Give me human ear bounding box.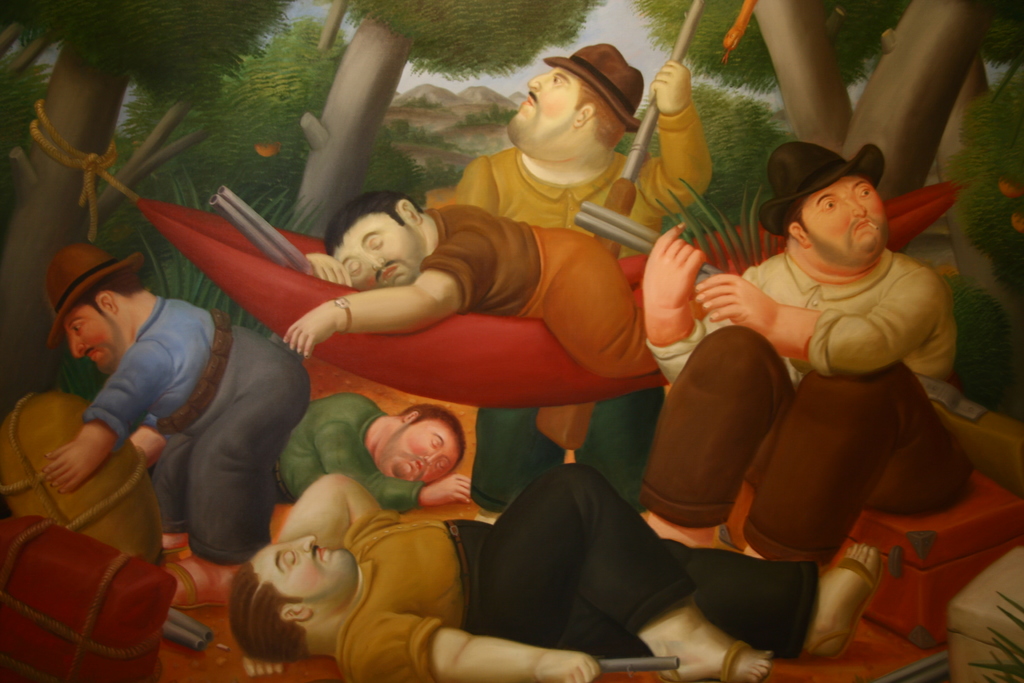
575 103 596 126.
